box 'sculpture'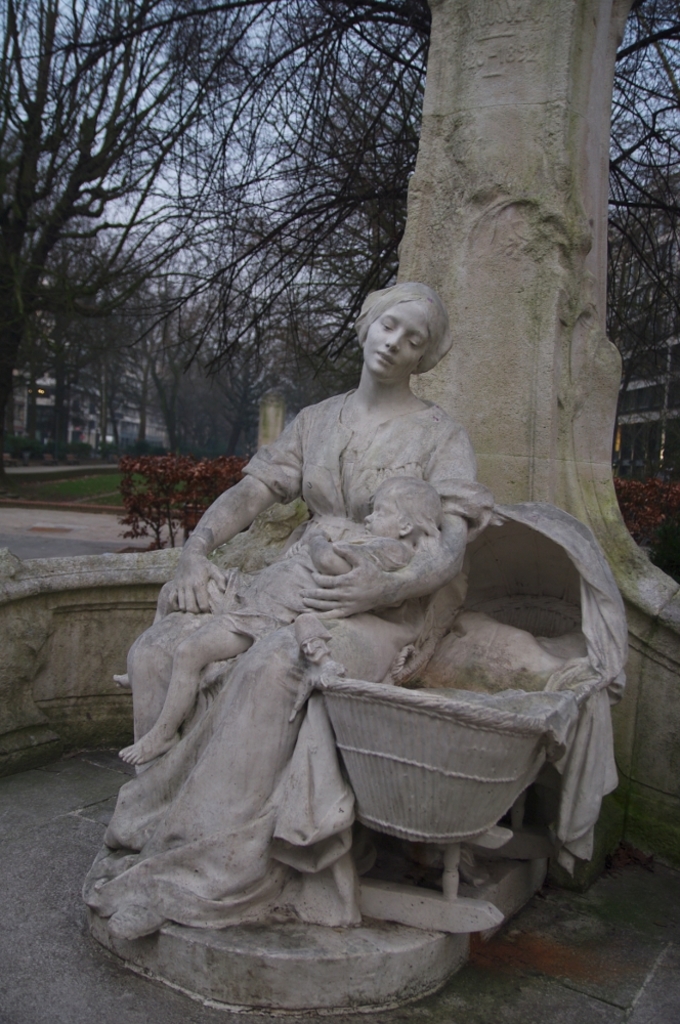
[left=109, top=265, right=614, bottom=988]
